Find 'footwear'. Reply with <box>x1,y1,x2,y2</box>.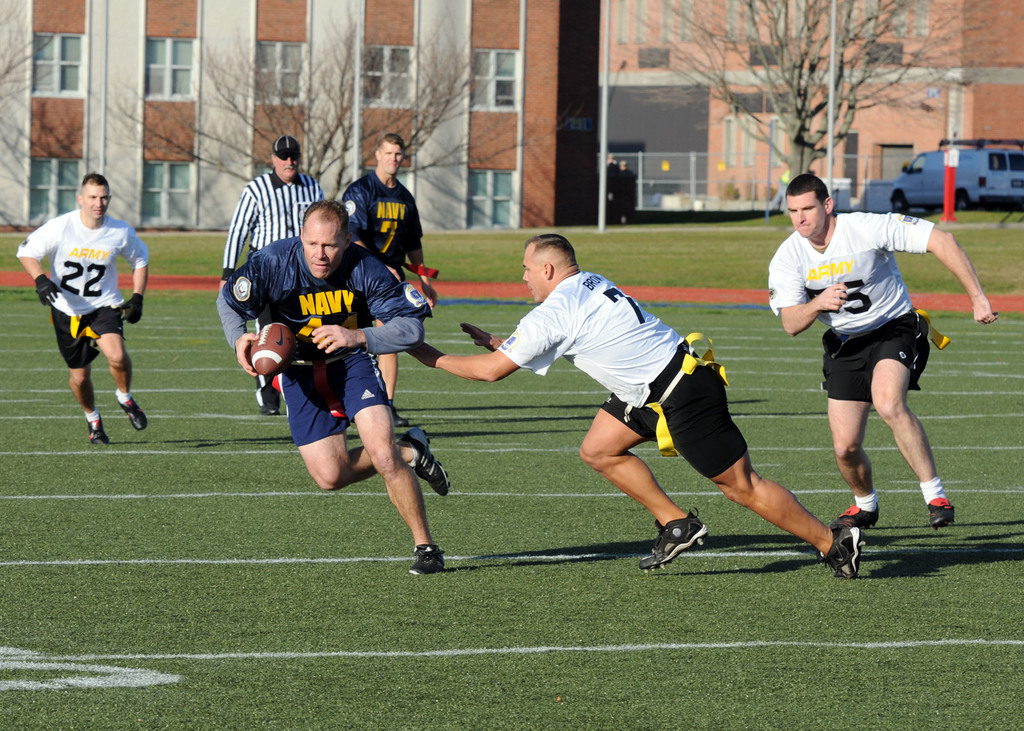
<box>263,406,278,413</box>.
